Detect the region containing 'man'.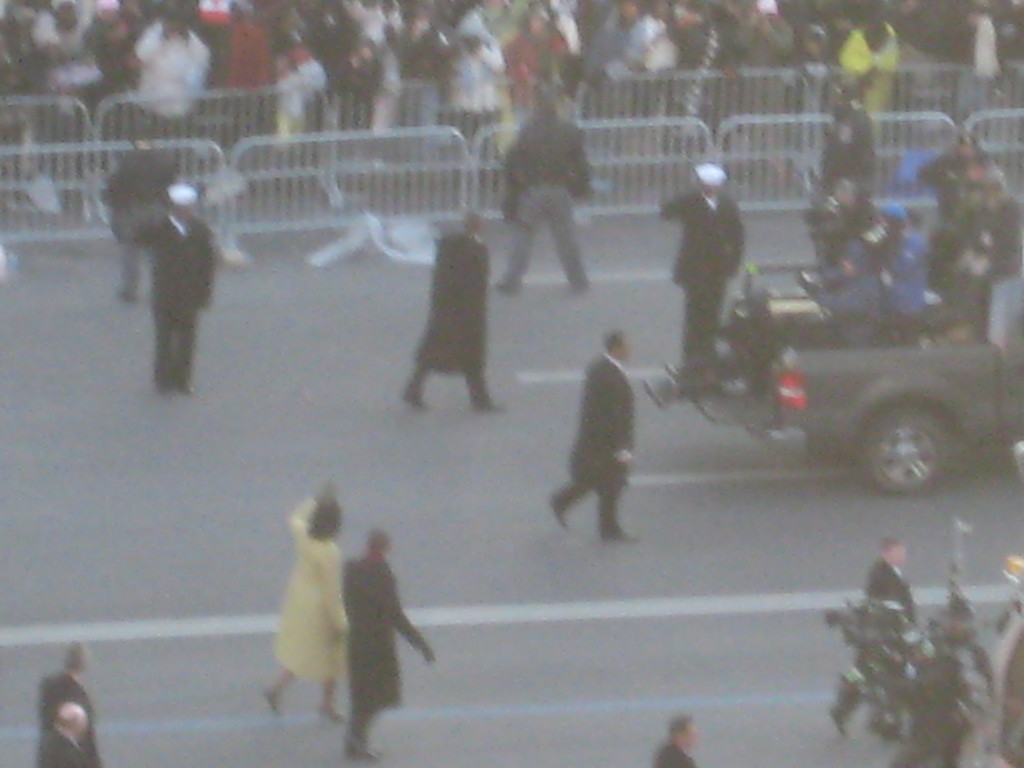
pyautogui.locateOnScreen(126, 183, 214, 400).
